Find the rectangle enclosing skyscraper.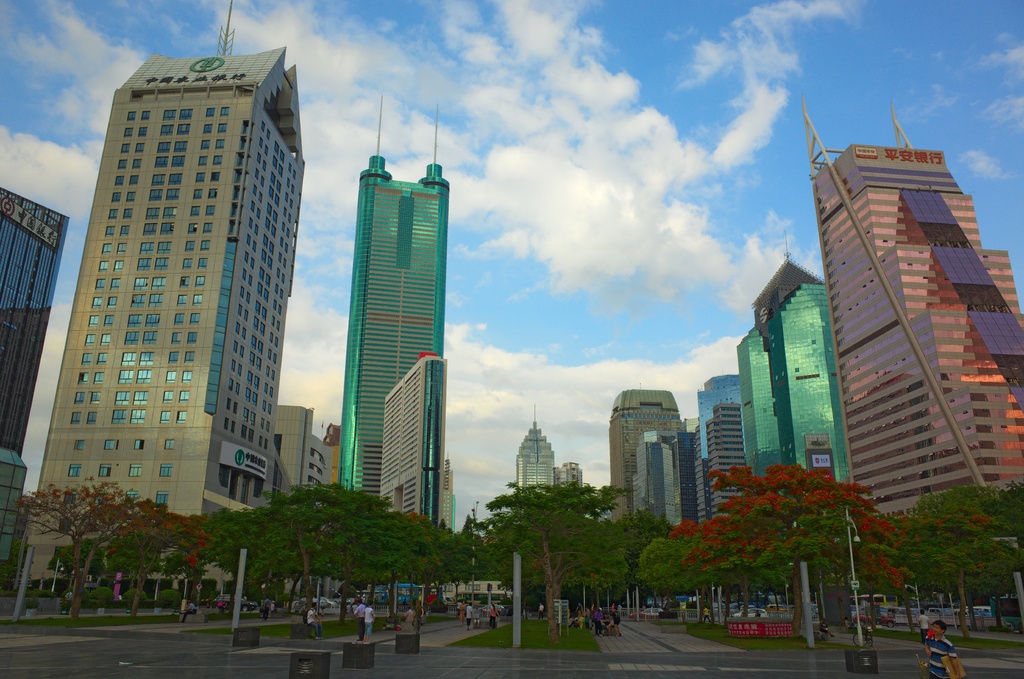
select_region(747, 253, 856, 495).
